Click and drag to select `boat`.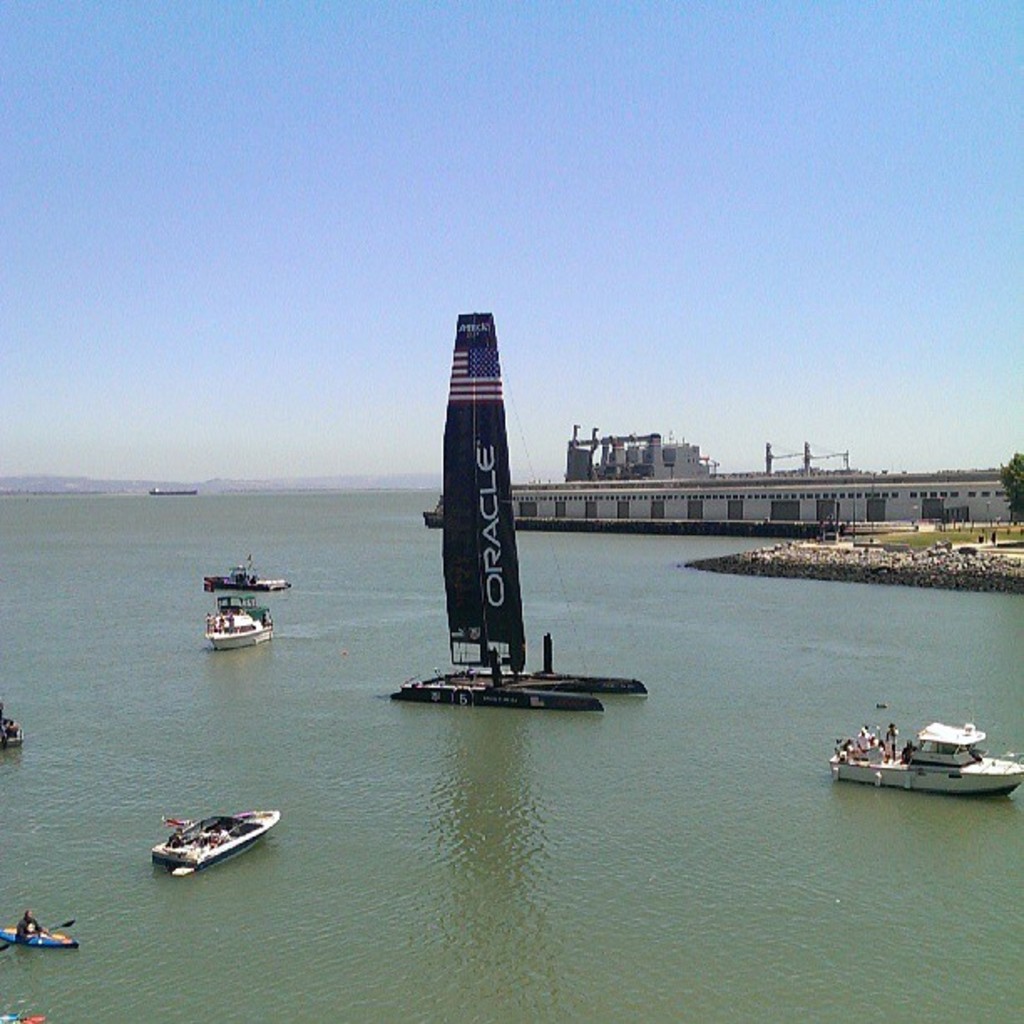
Selection: (left=0, top=920, right=77, bottom=952).
